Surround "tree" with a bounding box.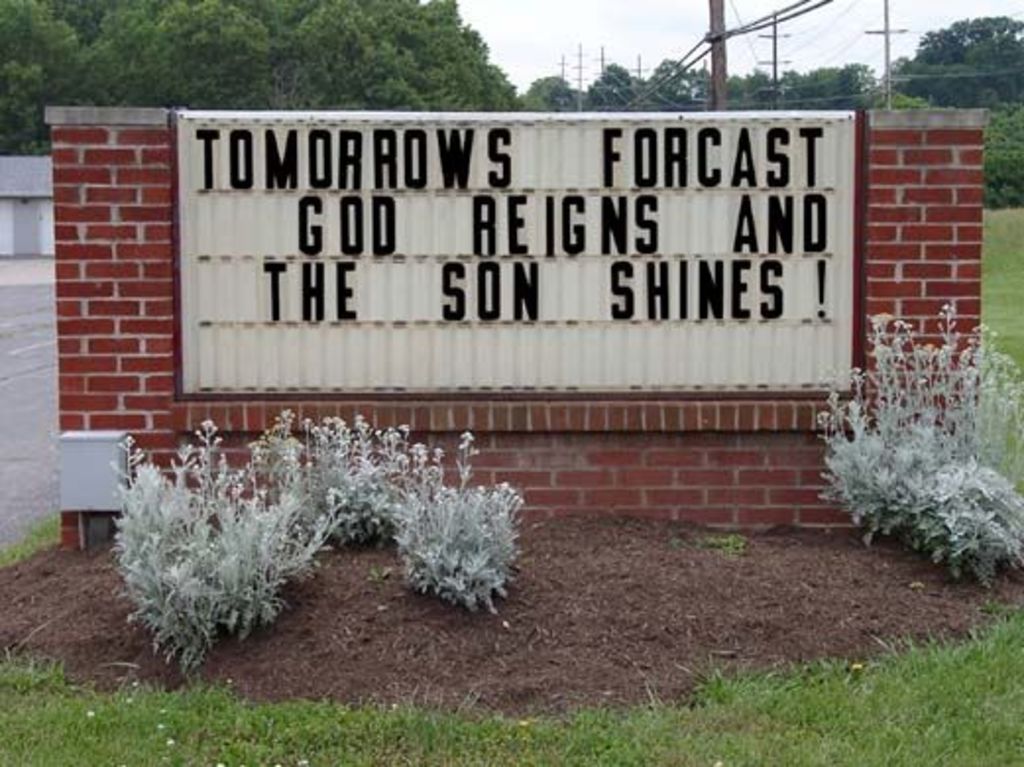
(961, 96, 1022, 193).
